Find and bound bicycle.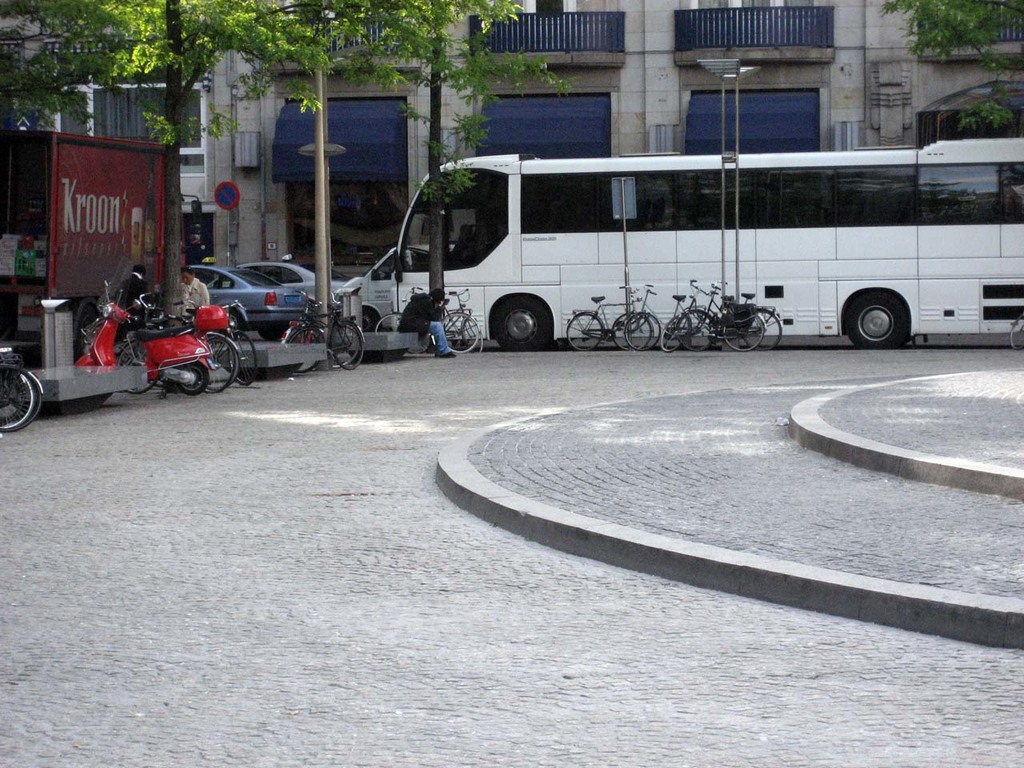
Bound: box(566, 284, 662, 352).
